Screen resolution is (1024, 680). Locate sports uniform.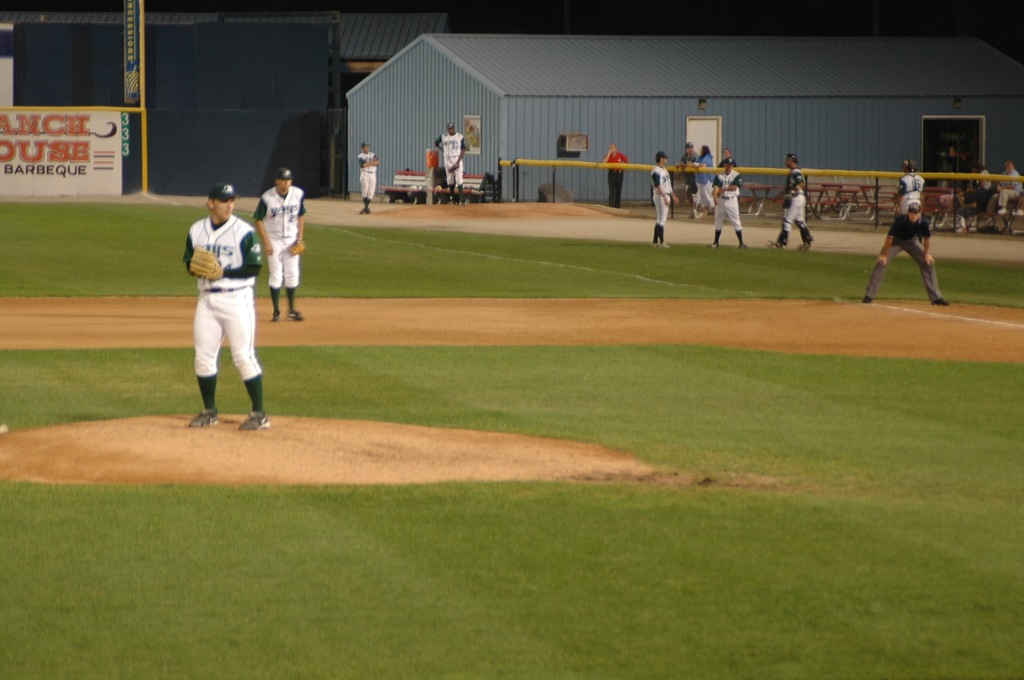
rect(715, 160, 740, 248).
